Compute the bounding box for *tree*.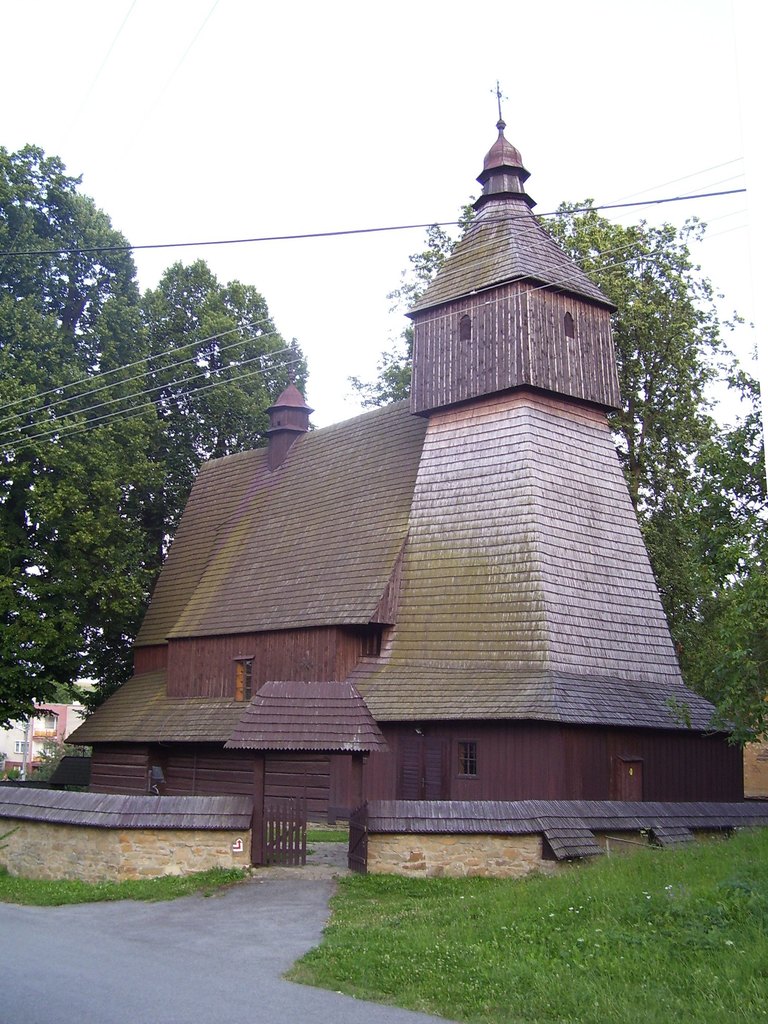
BBox(652, 417, 767, 748).
